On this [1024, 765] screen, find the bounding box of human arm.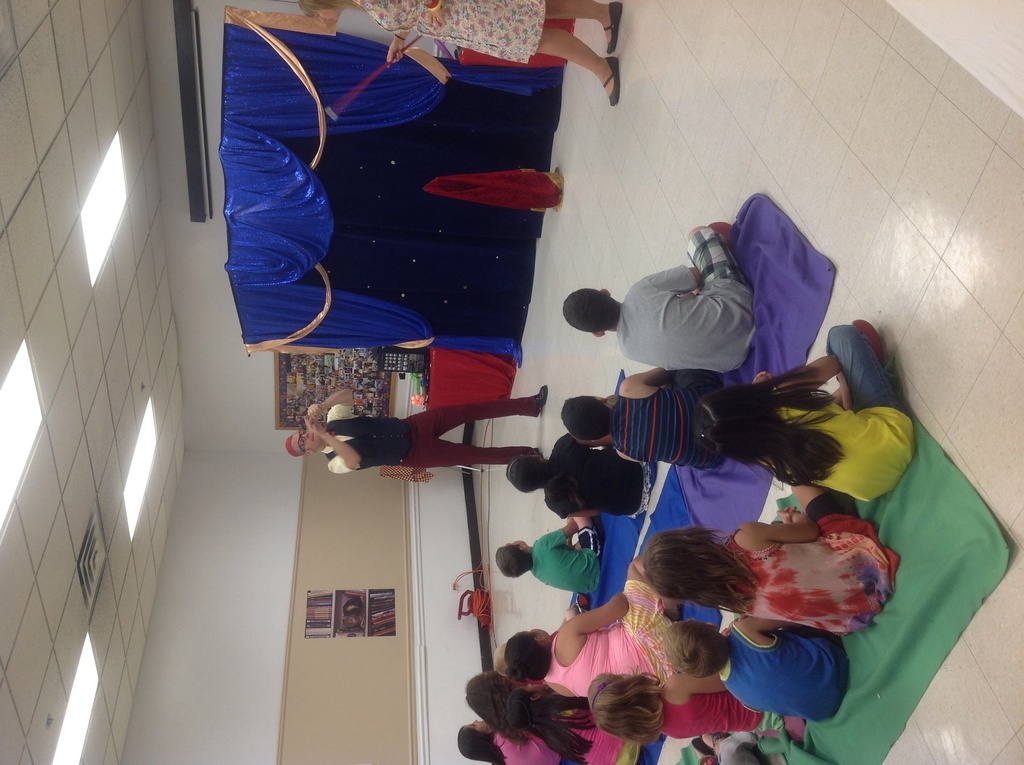
Bounding box: box=[743, 510, 822, 547].
